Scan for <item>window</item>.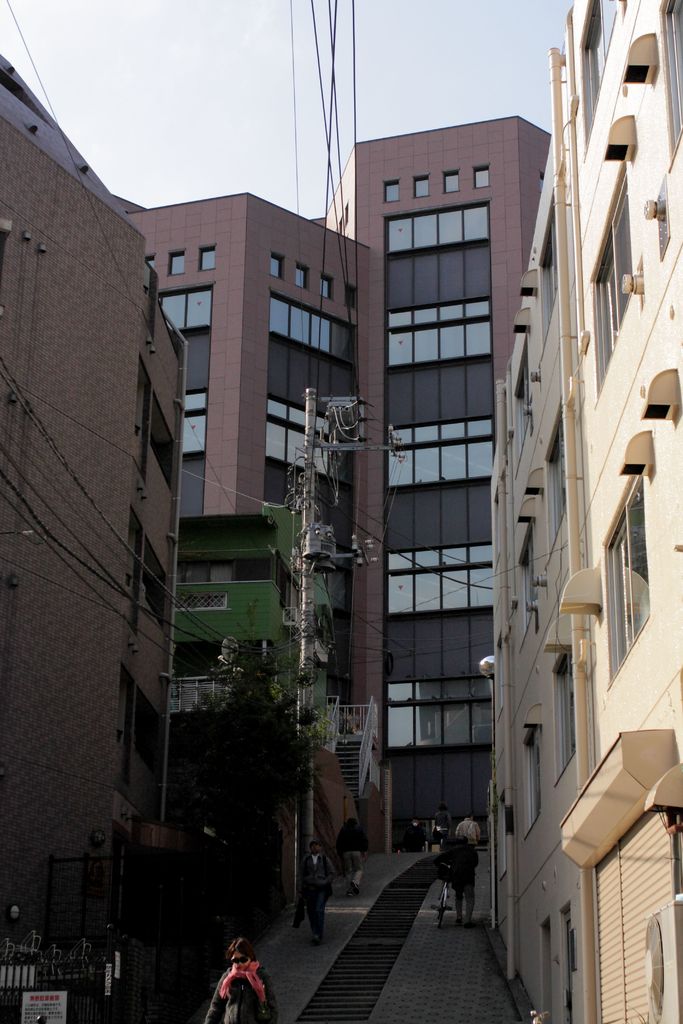
Scan result: 534,228,576,330.
